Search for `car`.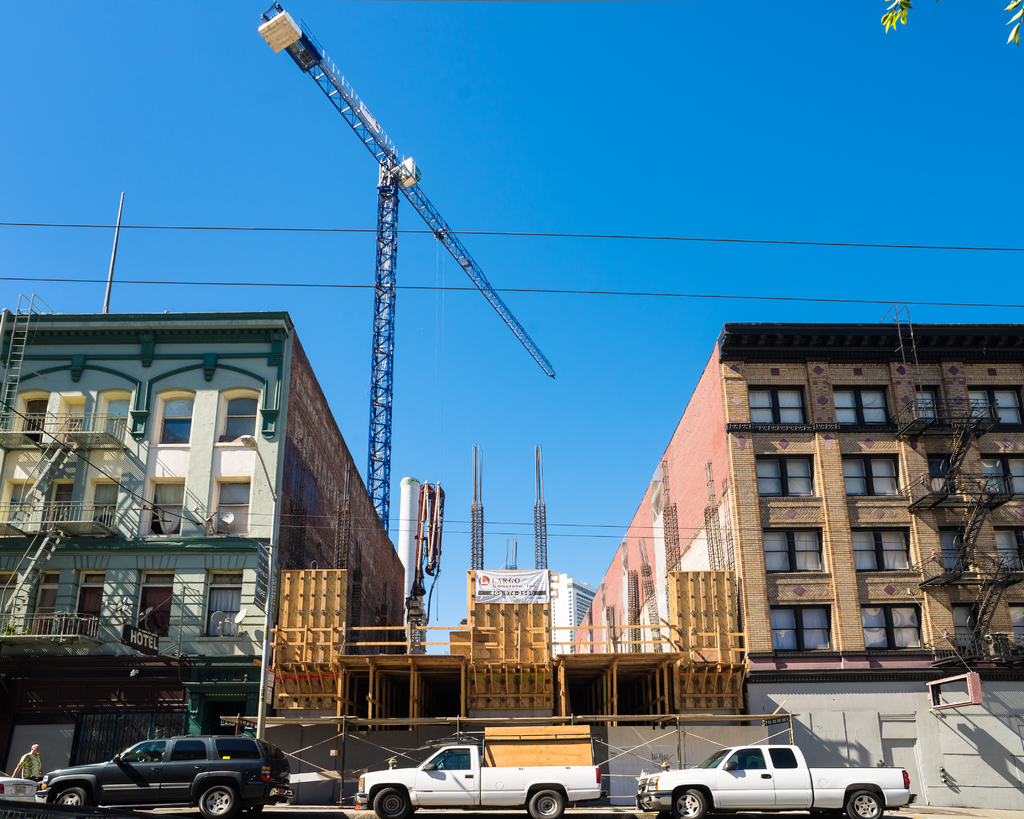
Found at 35 729 292 818.
